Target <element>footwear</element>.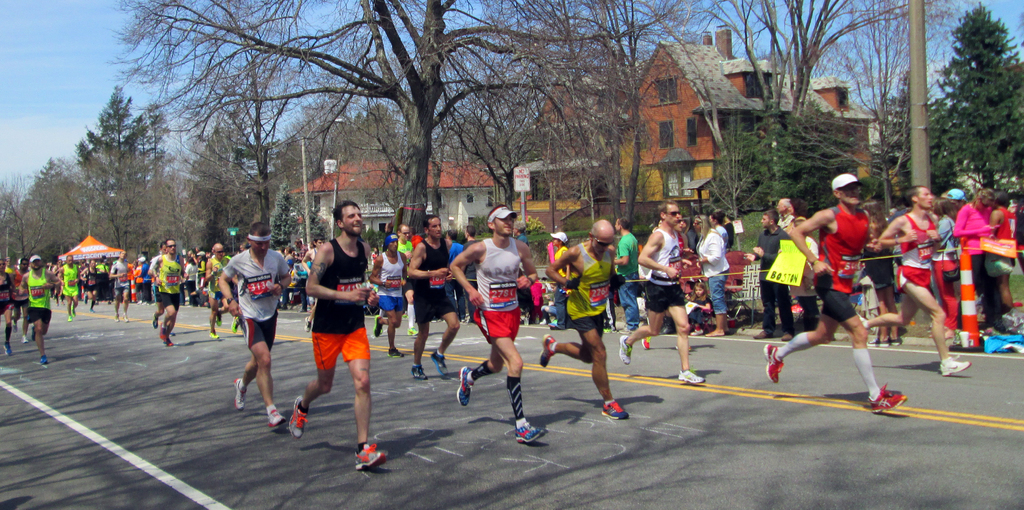
Target region: crop(643, 337, 650, 349).
